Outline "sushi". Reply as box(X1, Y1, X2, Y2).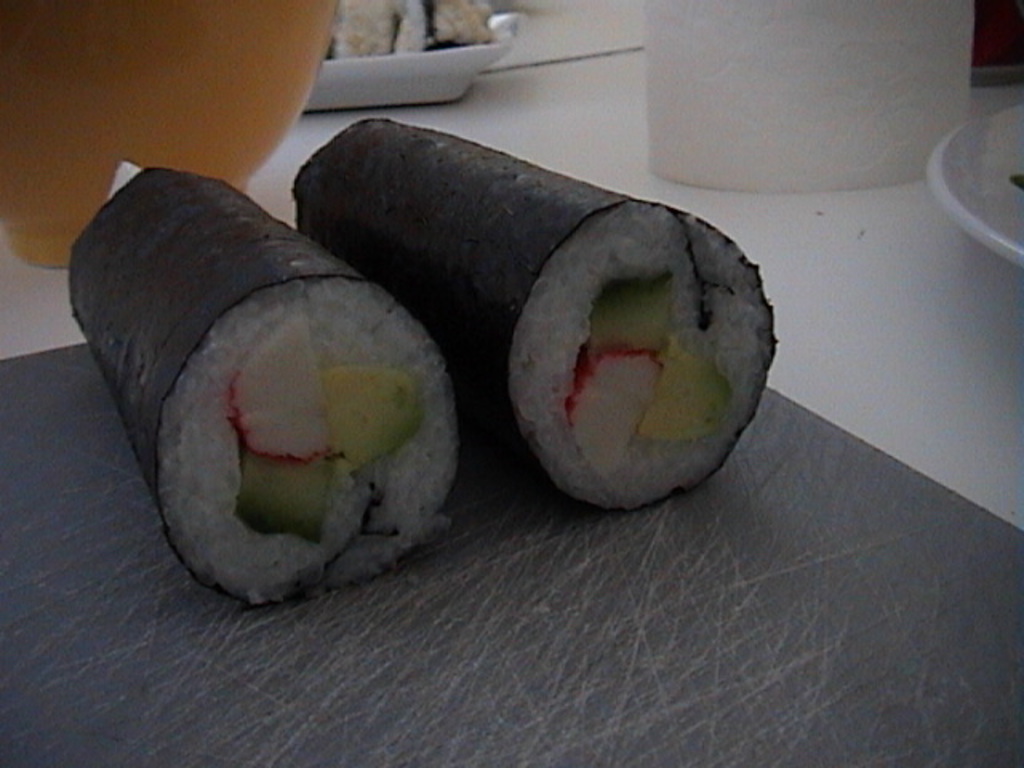
box(99, 170, 466, 619).
